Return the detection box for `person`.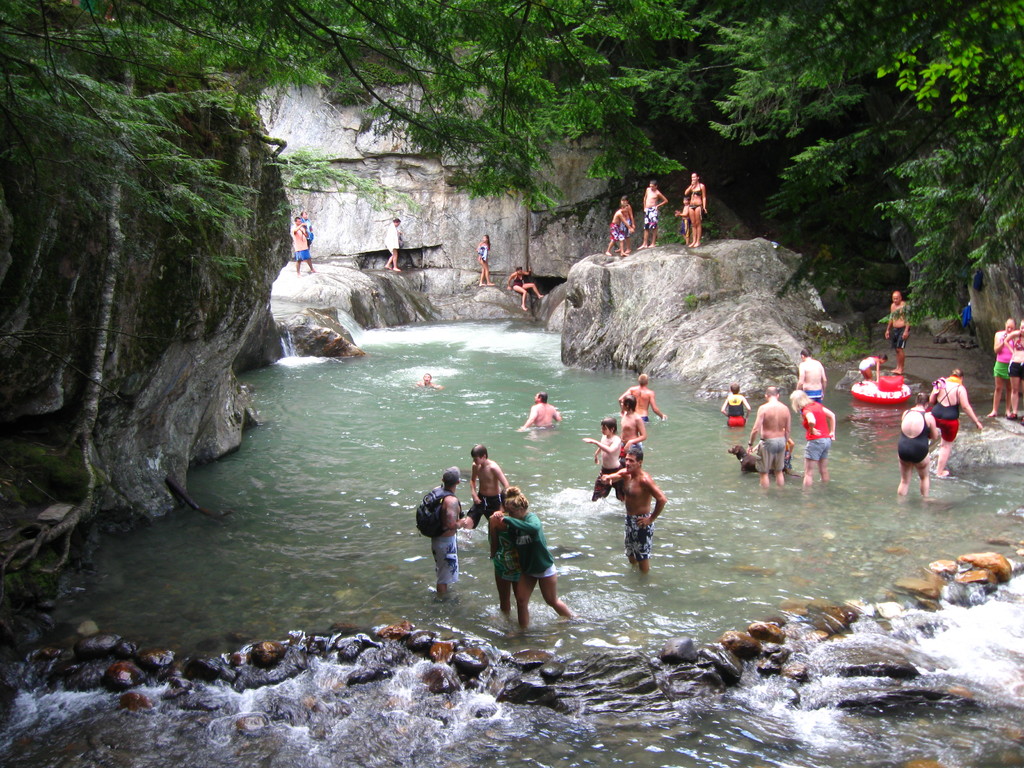
<bbox>518, 394, 568, 431</bbox>.
